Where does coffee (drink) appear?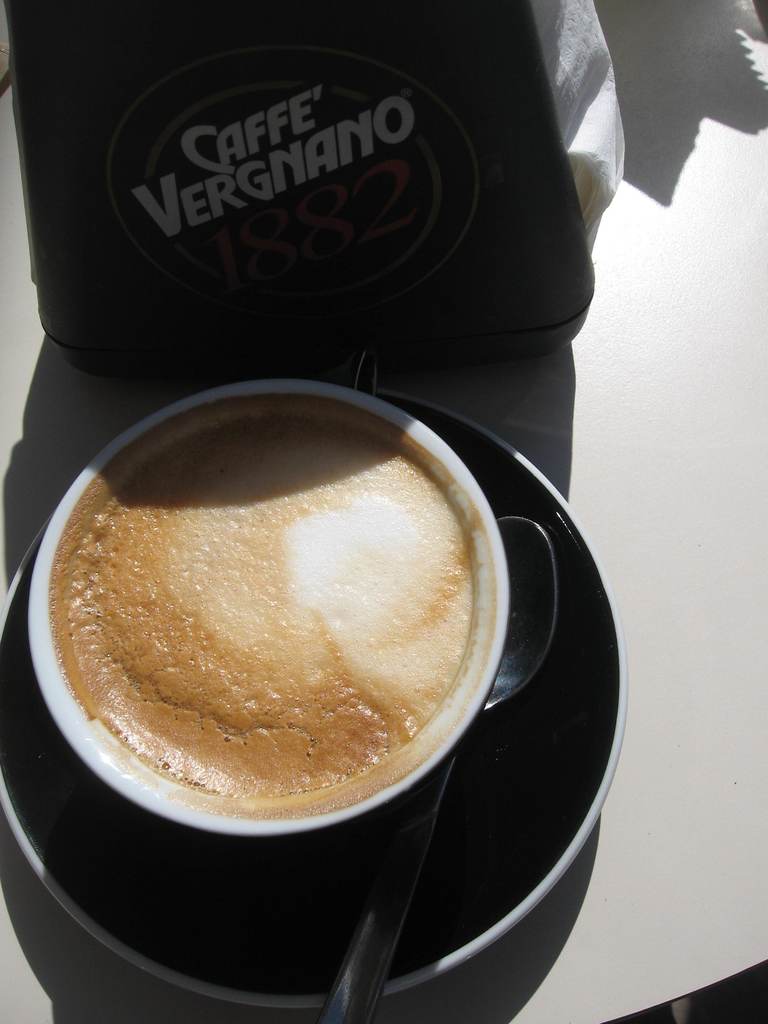
Appears at <region>48, 405, 478, 819</region>.
